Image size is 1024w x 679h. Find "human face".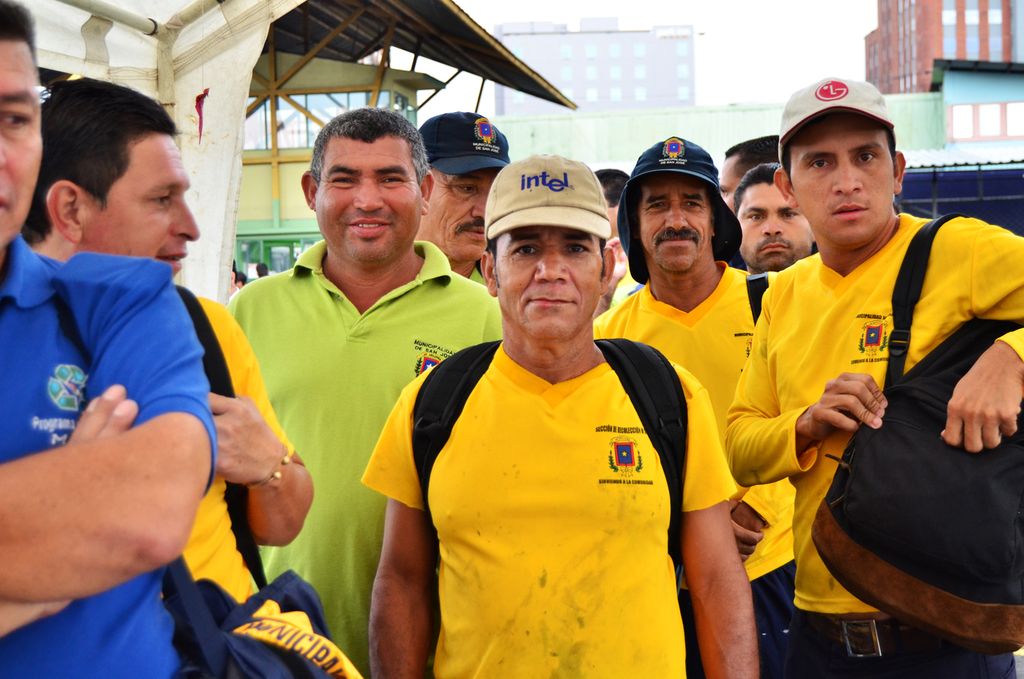
0, 38, 48, 255.
